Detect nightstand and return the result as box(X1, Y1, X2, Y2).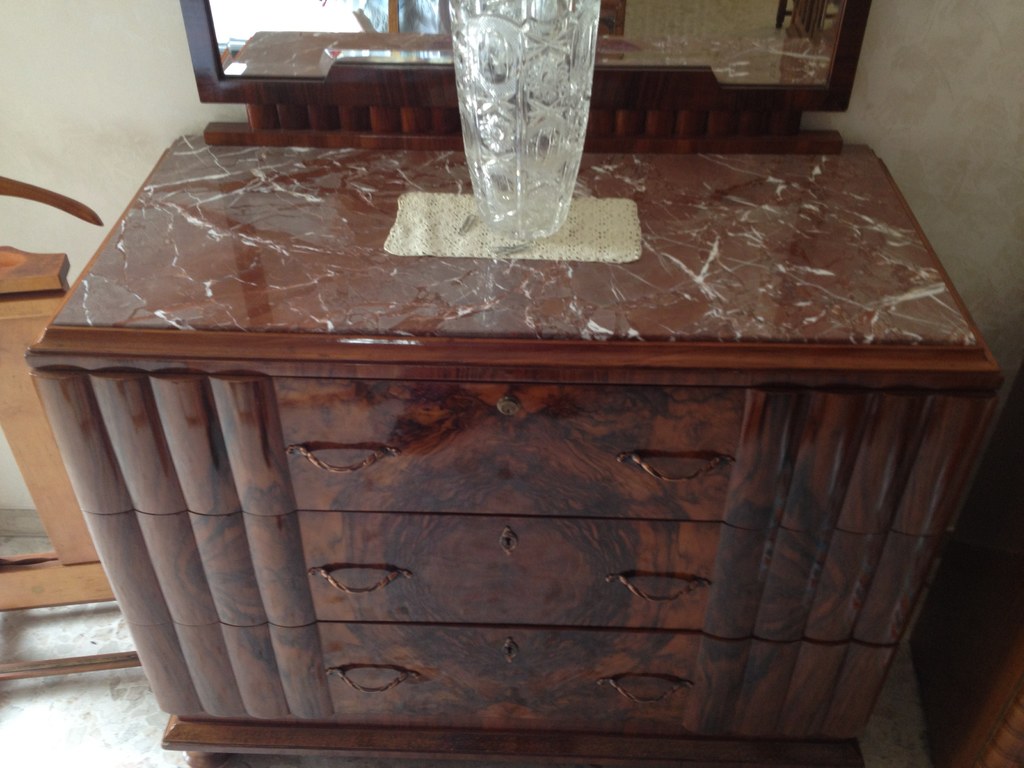
box(86, 124, 982, 767).
